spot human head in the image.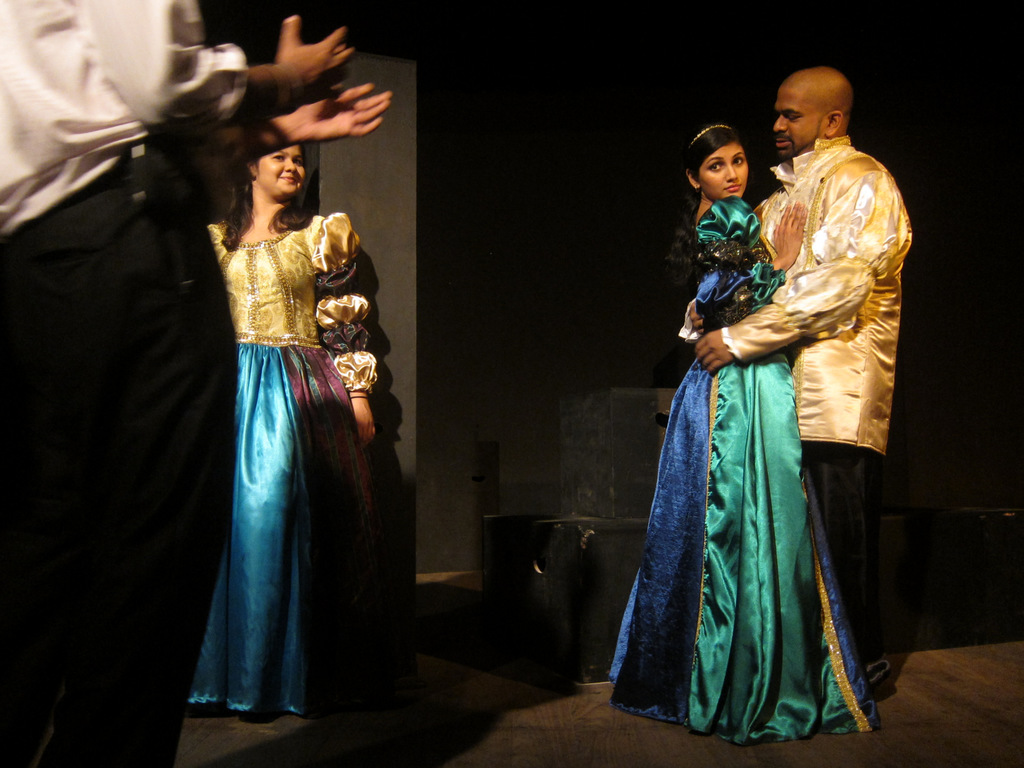
human head found at pyautogui.locateOnScreen(246, 147, 304, 198).
